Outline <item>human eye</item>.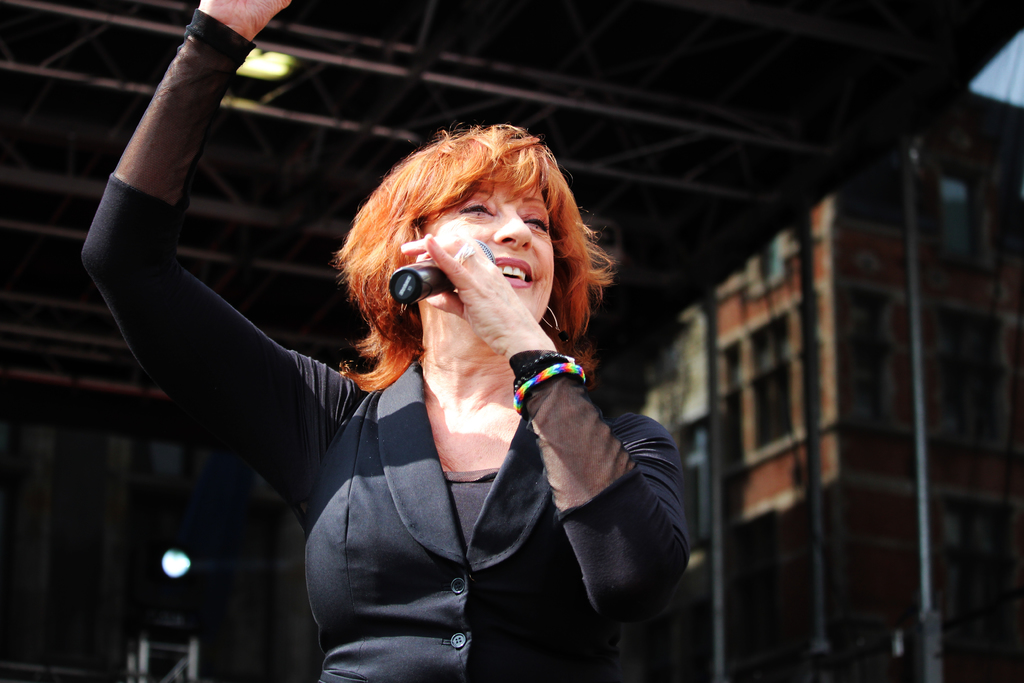
Outline: x1=454 y1=197 x2=496 y2=218.
